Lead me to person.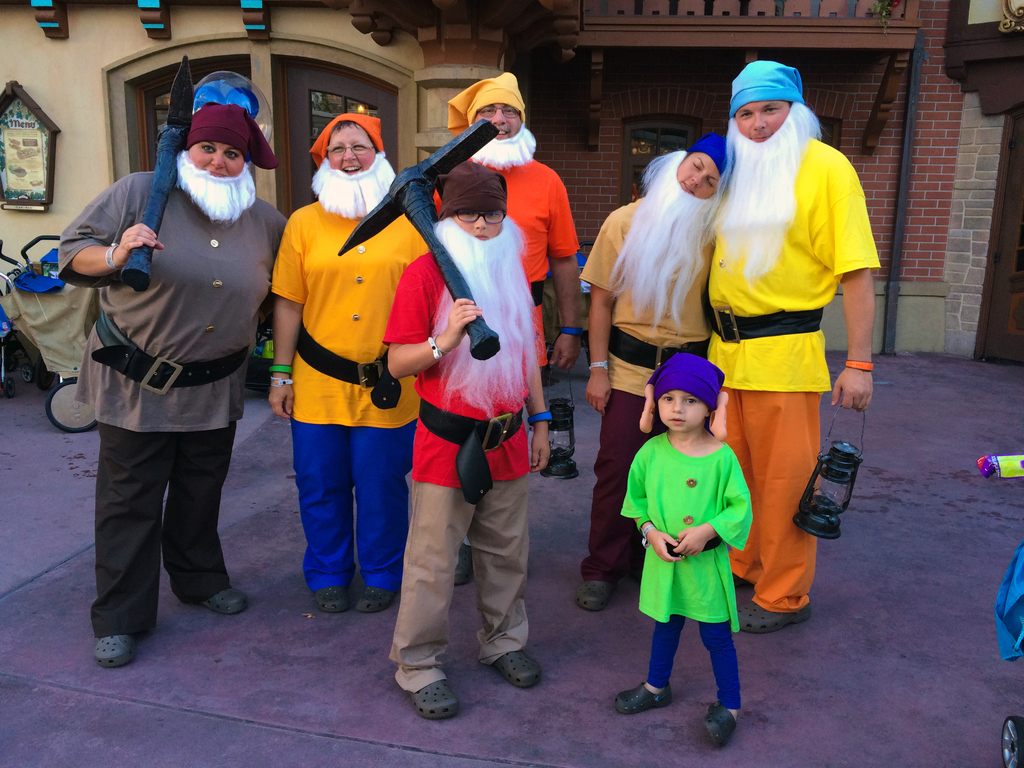
Lead to 269:106:435:616.
